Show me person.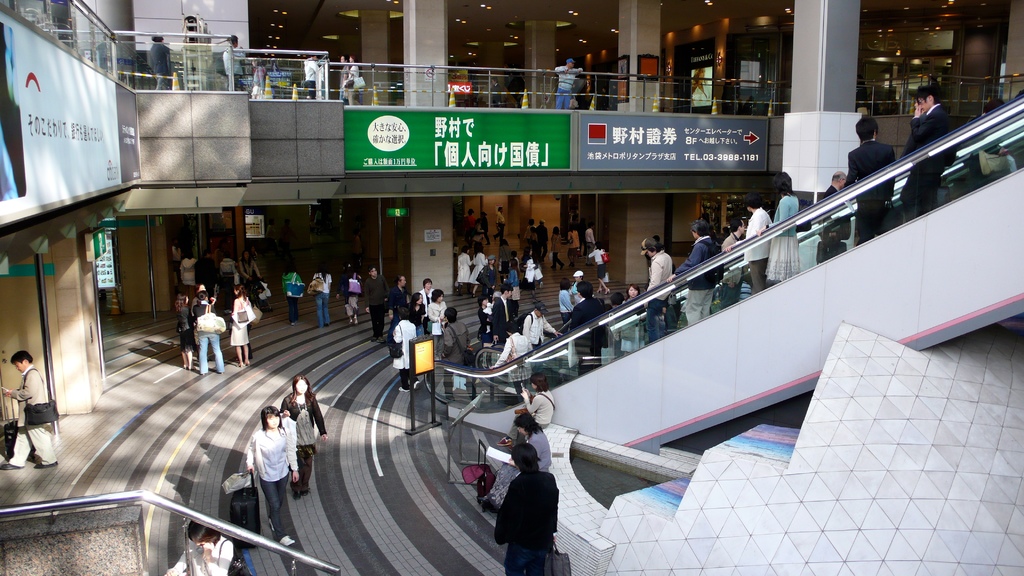
person is here: (440, 308, 470, 399).
